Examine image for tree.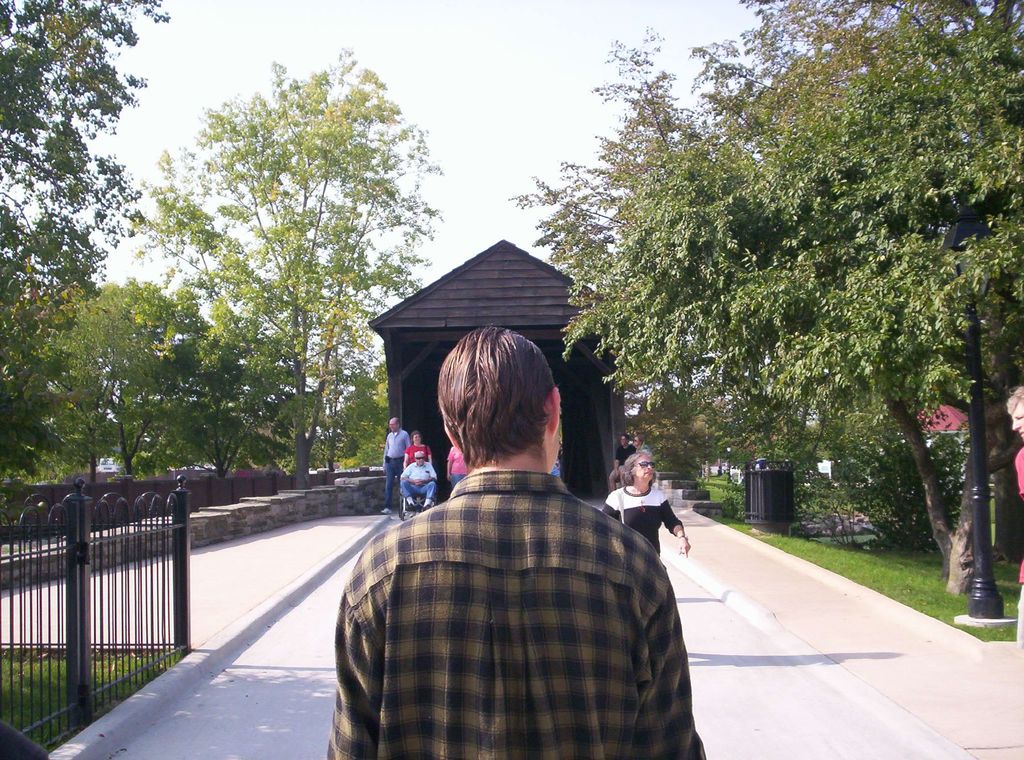
Examination result: {"left": 148, "top": 48, "right": 435, "bottom": 487}.
